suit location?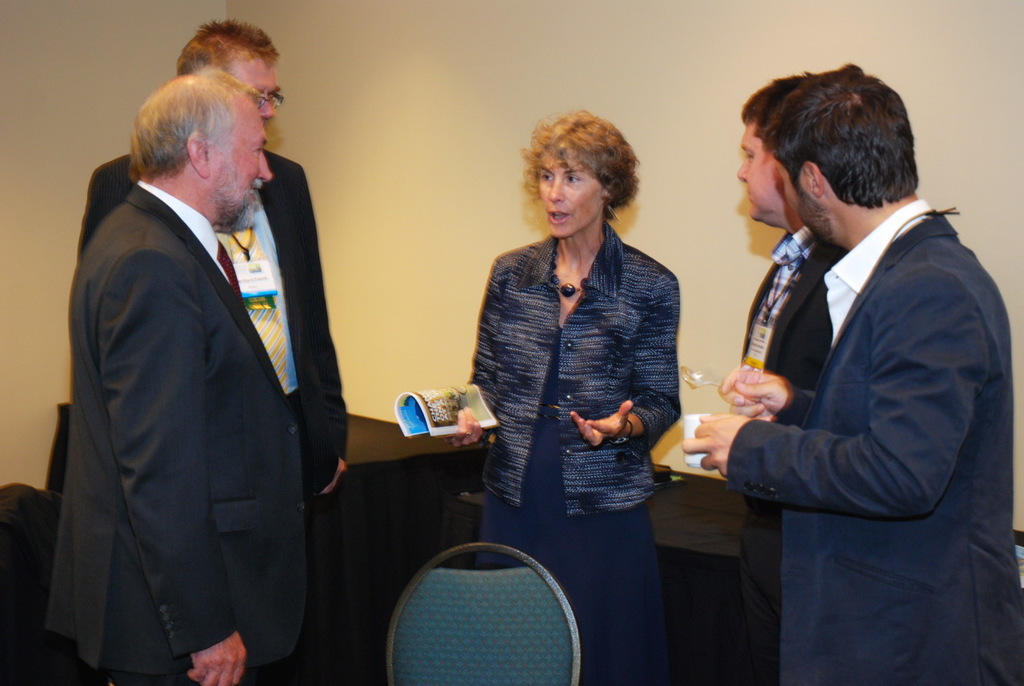
[left=76, top=146, right=356, bottom=685]
